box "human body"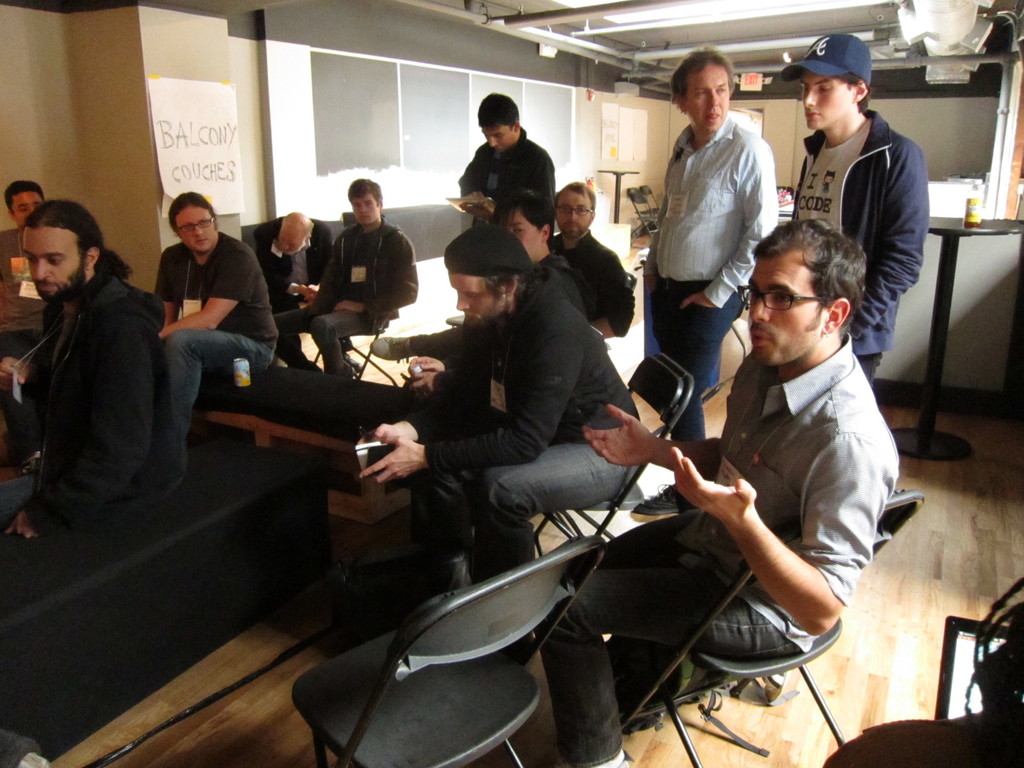
bbox(455, 90, 553, 221)
